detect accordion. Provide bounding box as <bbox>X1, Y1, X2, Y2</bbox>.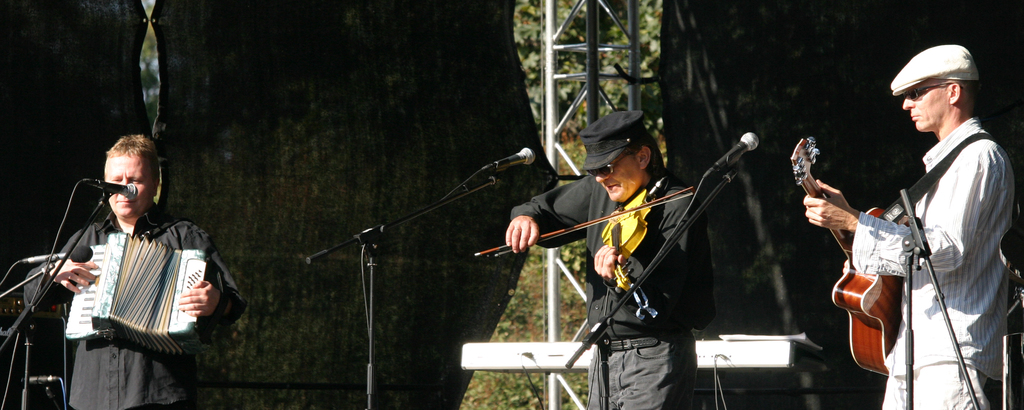
<bbox>67, 226, 216, 357</bbox>.
